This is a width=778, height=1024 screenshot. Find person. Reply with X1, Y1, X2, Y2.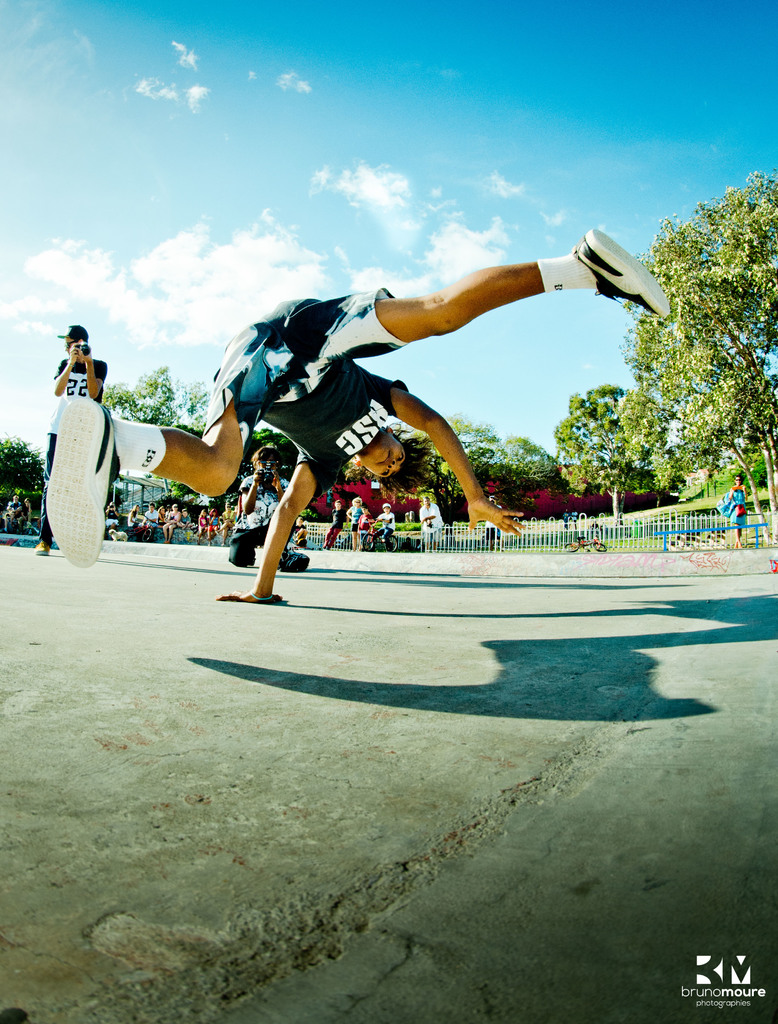
38, 314, 113, 552.
